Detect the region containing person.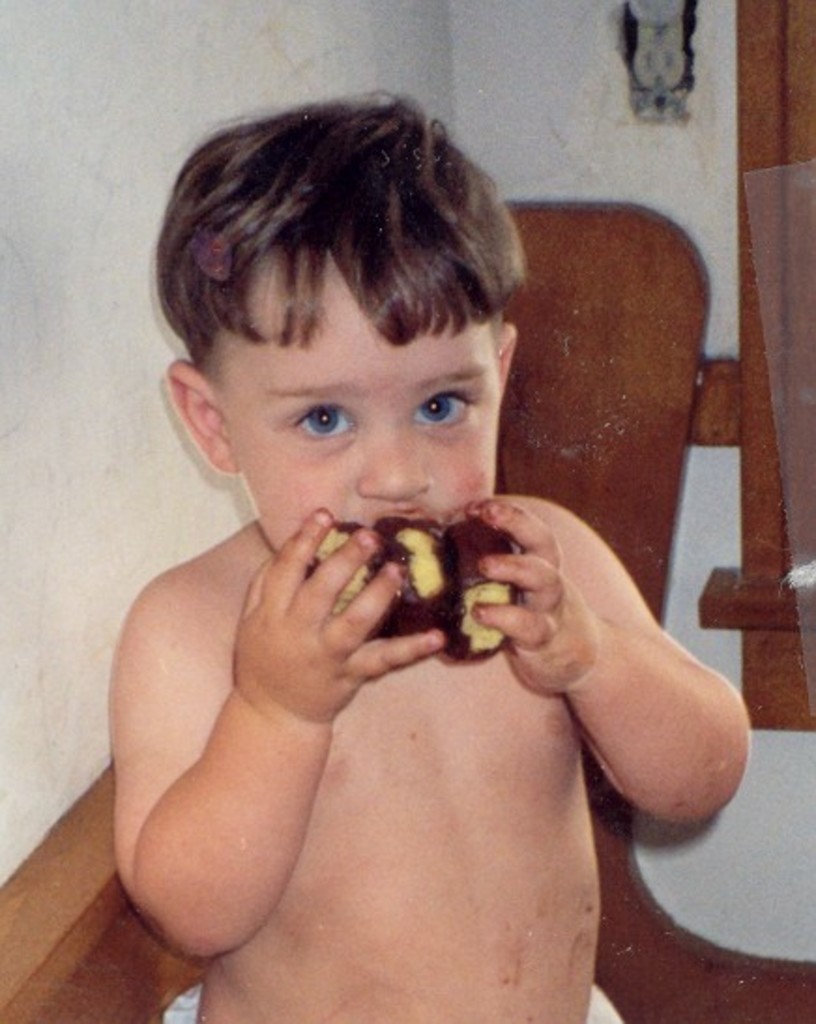
[84,77,668,975].
